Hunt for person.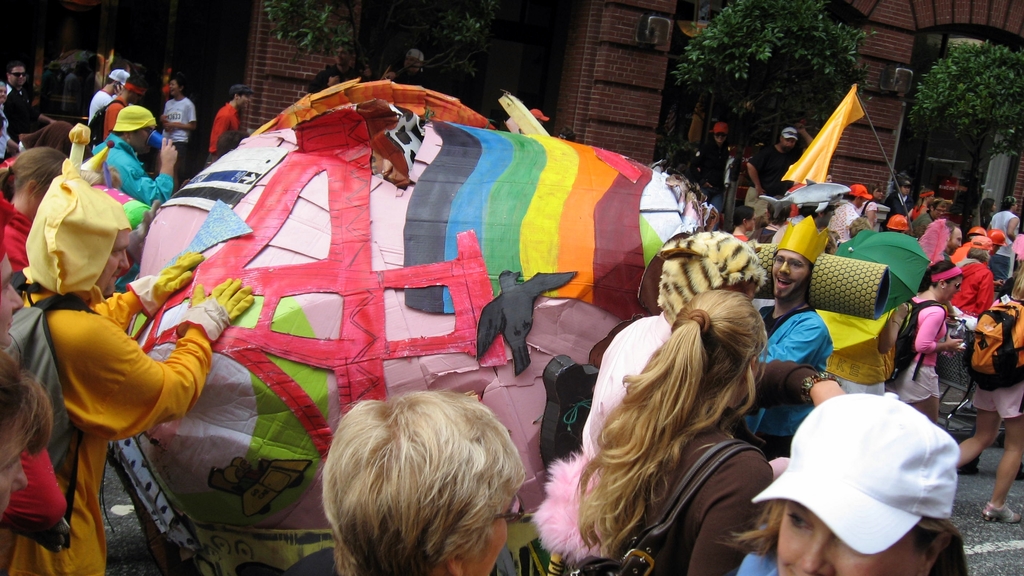
Hunted down at pyautogui.locateOnScreen(297, 44, 355, 108).
